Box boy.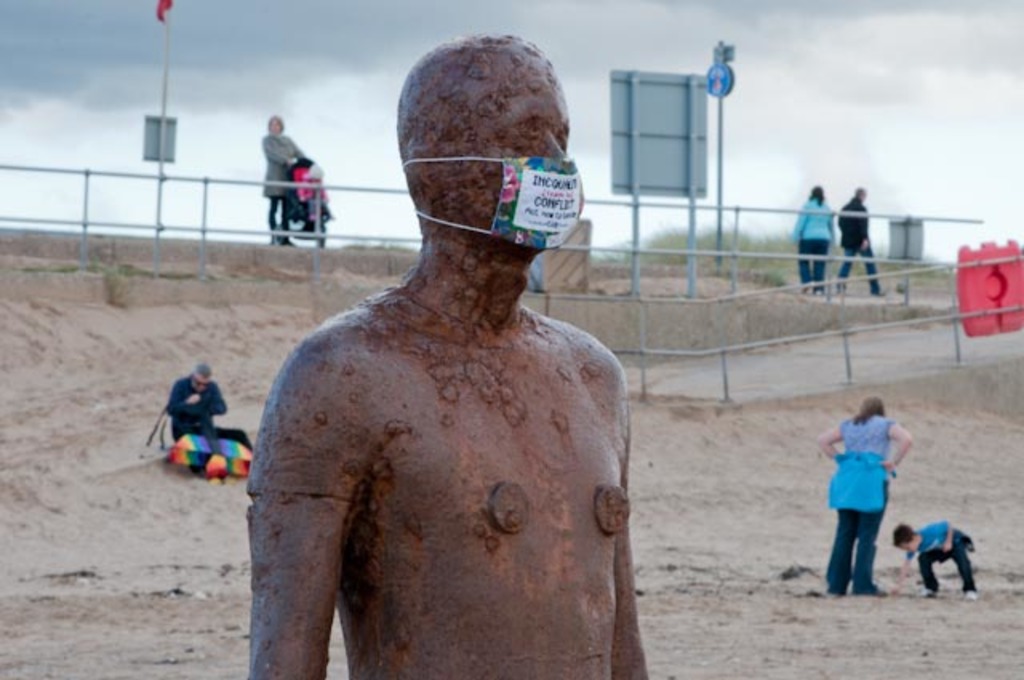
region(893, 518, 984, 600).
